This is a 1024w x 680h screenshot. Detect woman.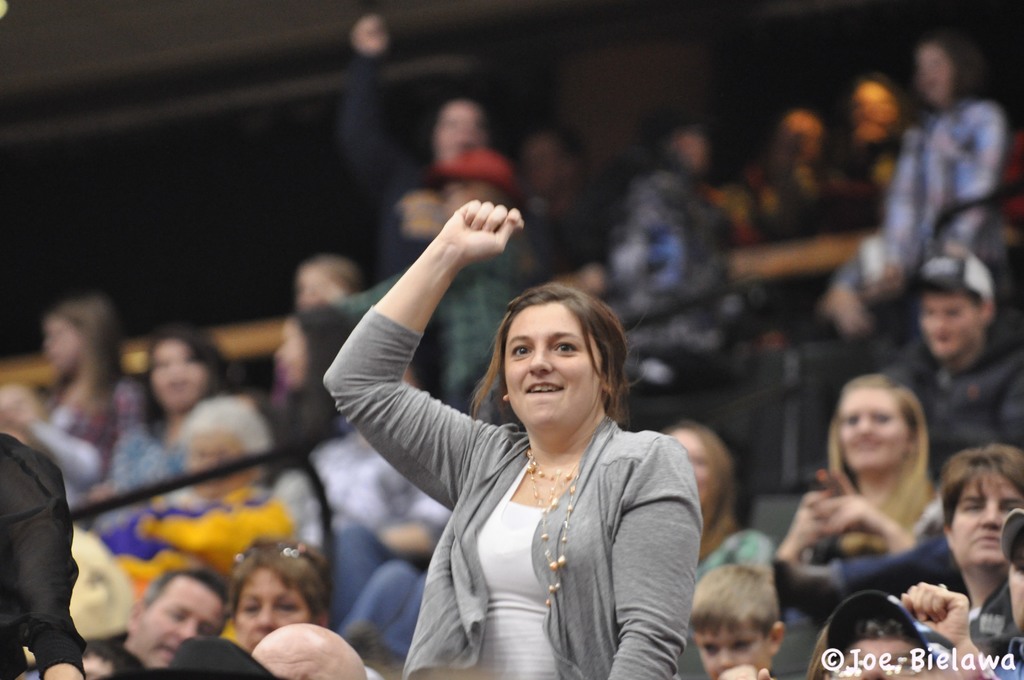
<box>811,383,950,572</box>.
